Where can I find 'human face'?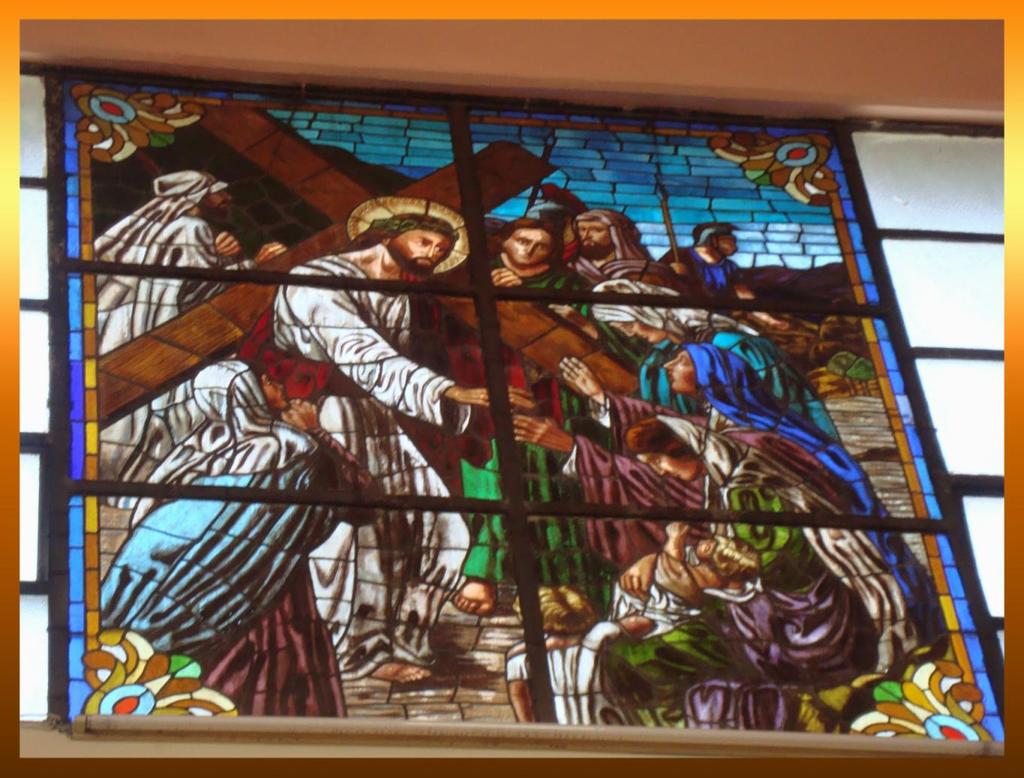
You can find it at <bbox>199, 190, 231, 216</bbox>.
